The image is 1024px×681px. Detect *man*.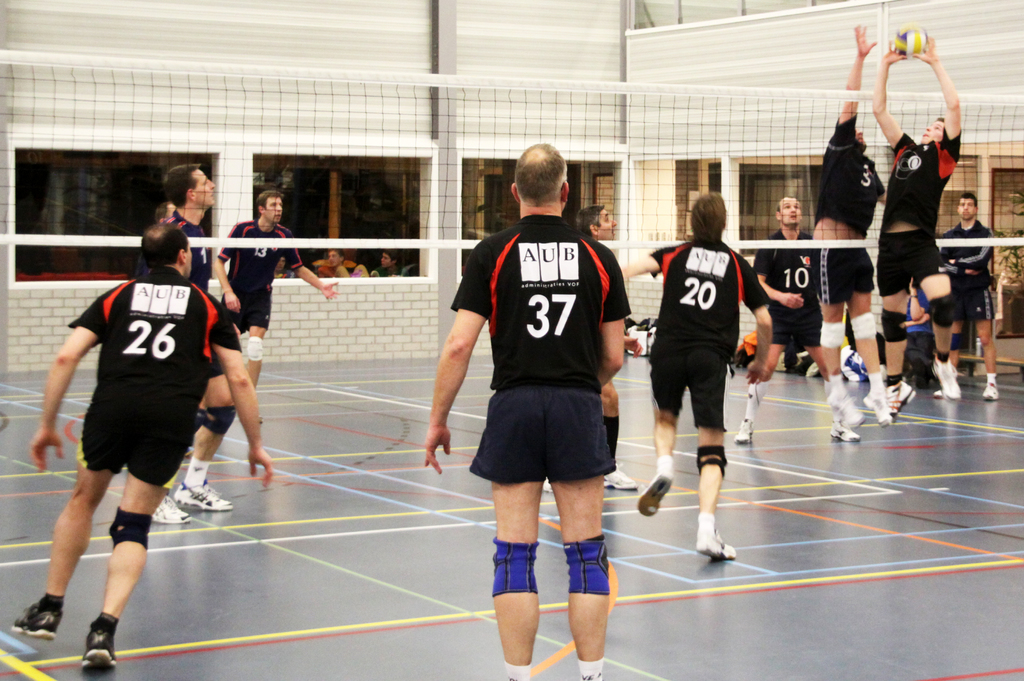
Detection: detection(730, 193, 862, 443).
